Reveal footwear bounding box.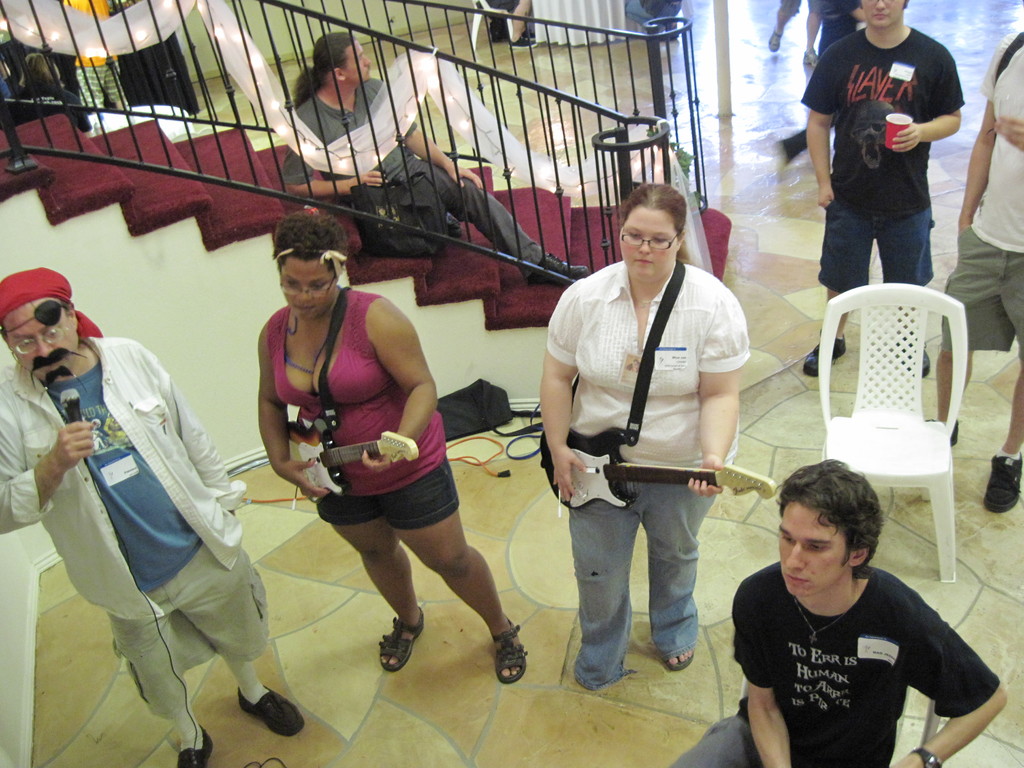
Revealed: bbox(804, 46, 819, 65).
